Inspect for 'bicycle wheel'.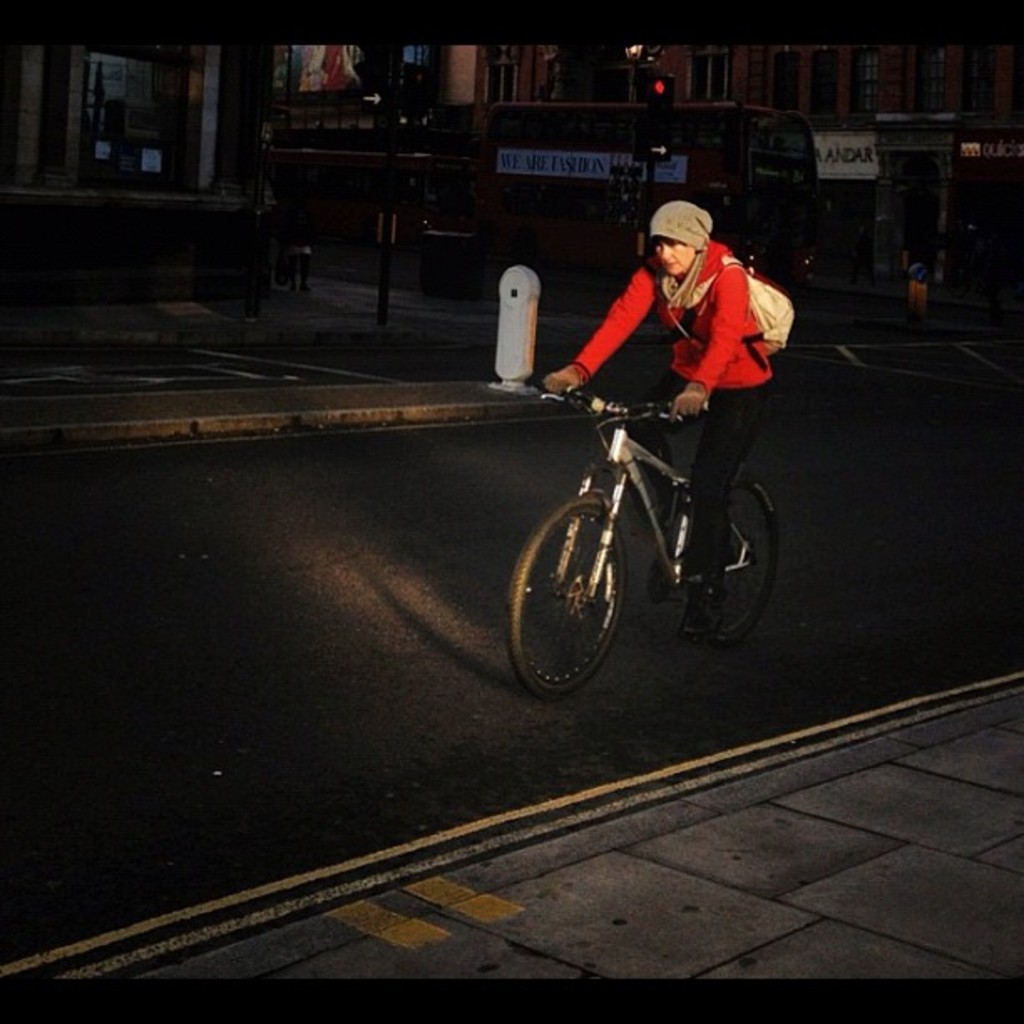
Inspection: left=693, top=474, right=776, bottom=649.
